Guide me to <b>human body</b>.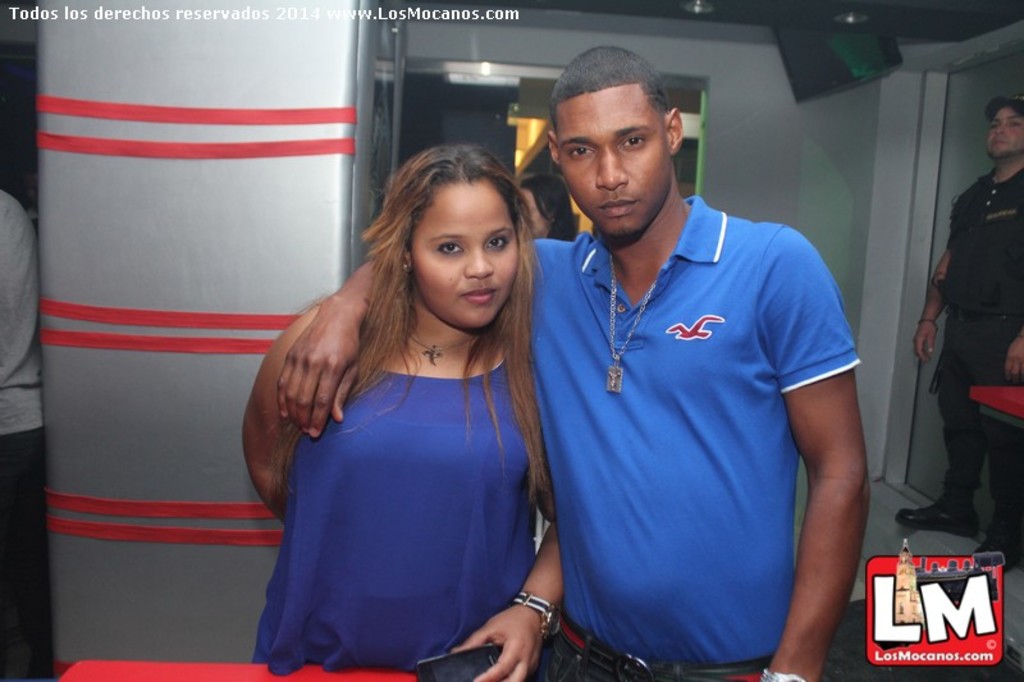
Guidance: region(902, 93, 1023, 550).
